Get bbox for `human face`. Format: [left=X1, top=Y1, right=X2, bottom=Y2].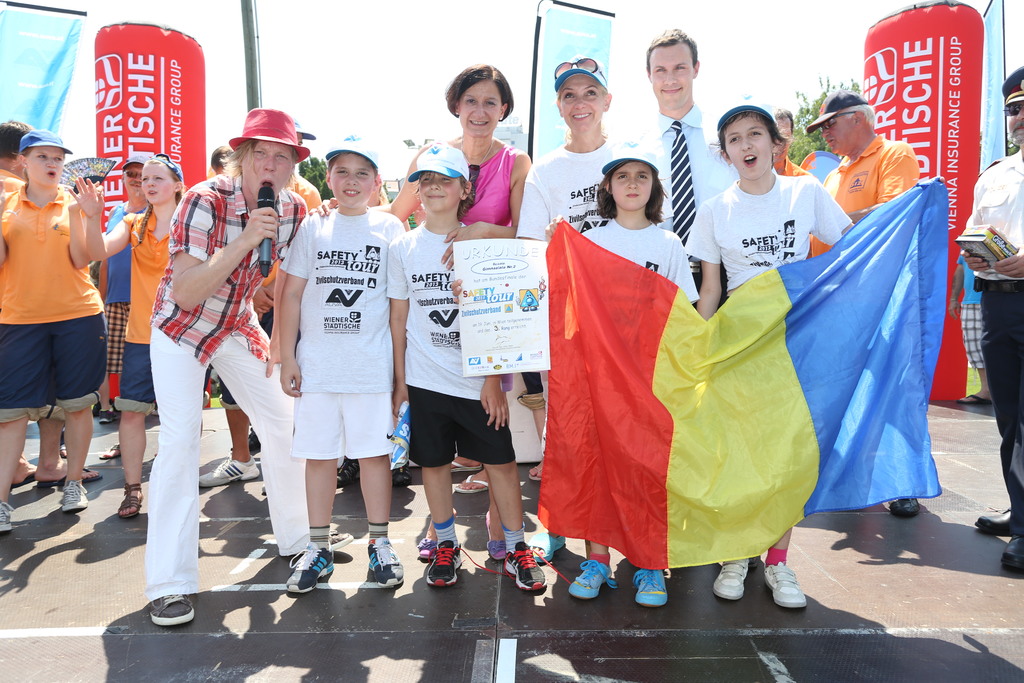
[left=420, top=171, right=462, bottom=210].
